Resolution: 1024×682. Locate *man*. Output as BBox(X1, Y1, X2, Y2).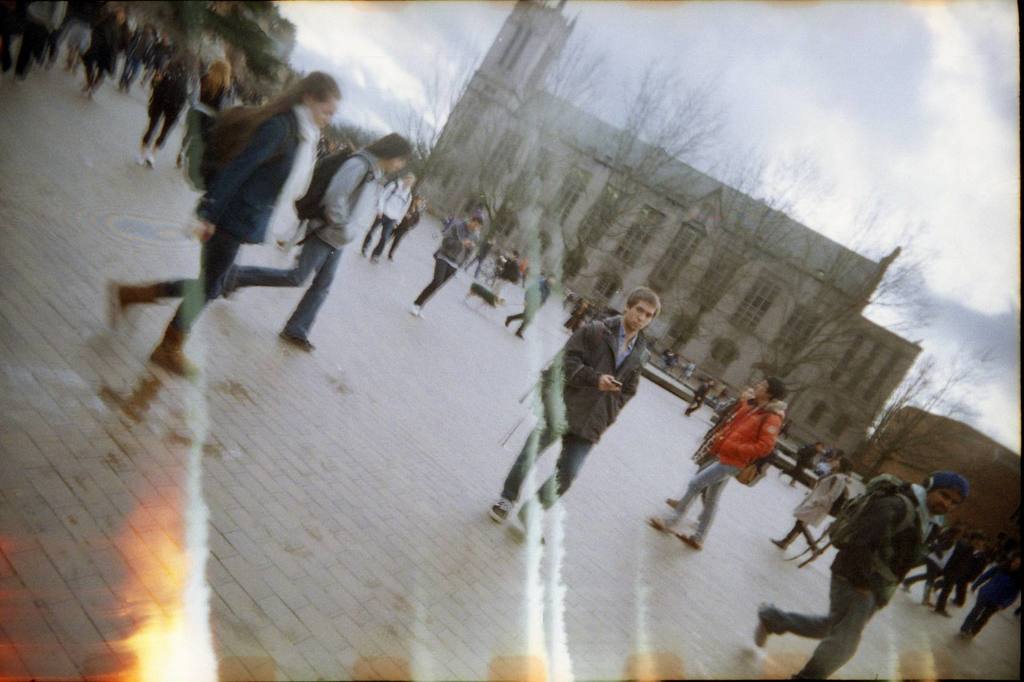
BBox(647, 373, 794, 551).
